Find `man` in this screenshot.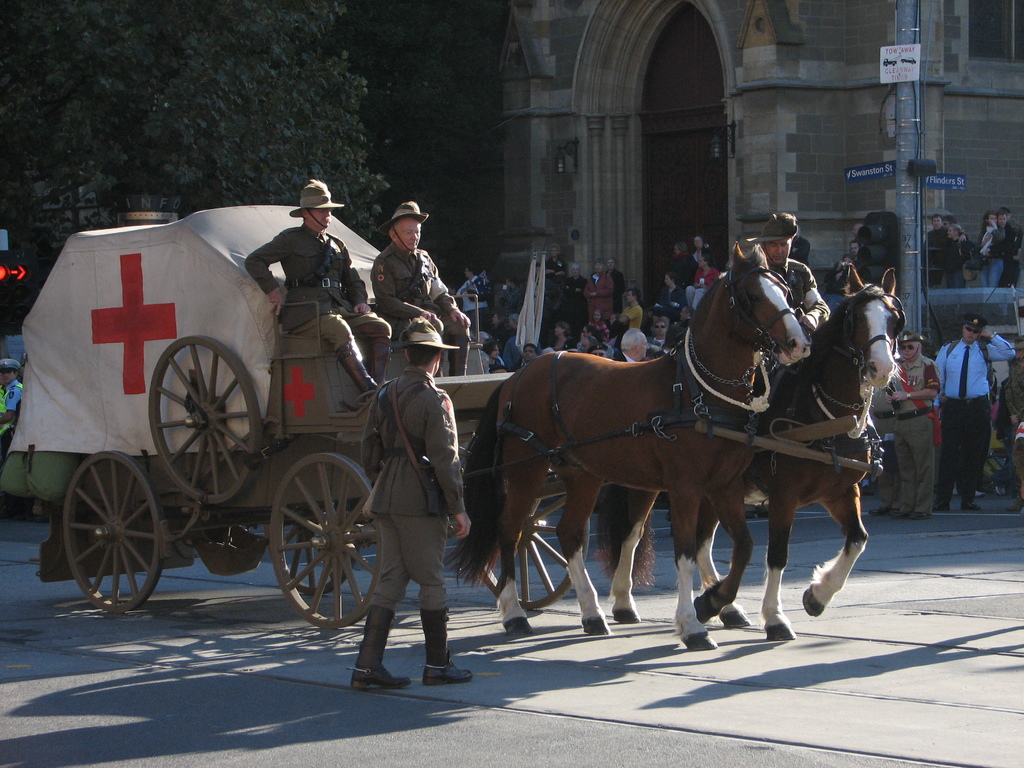
The bounding box for `man` is bbox=(559, 263, 589, 324).
